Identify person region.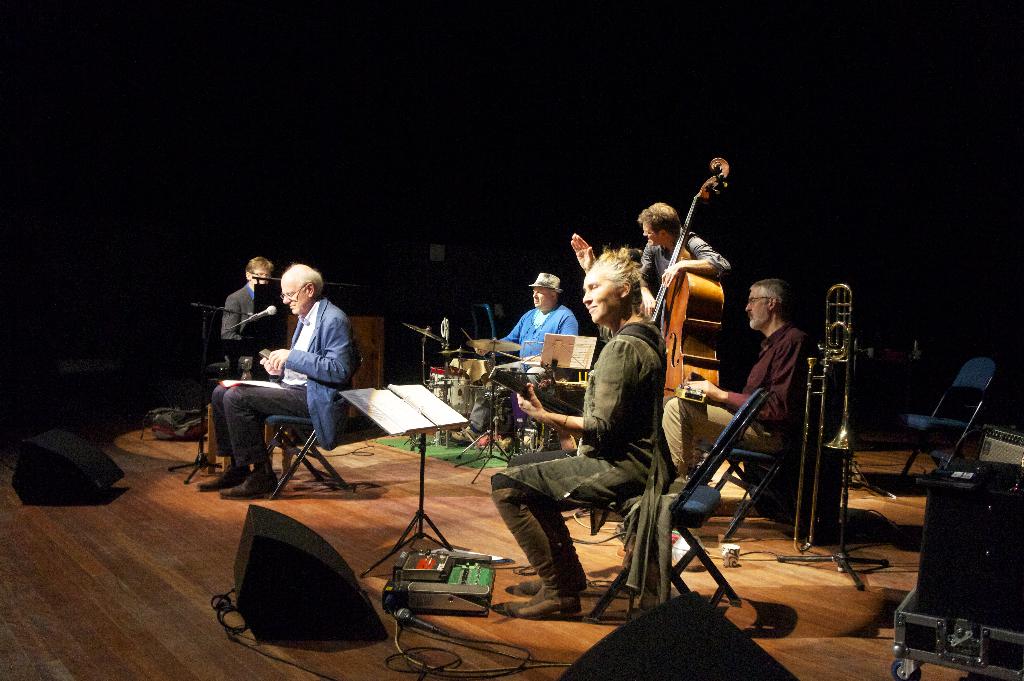
Region: {"left": 196, "top": 262, "right": 355, "bottom": 500}.
